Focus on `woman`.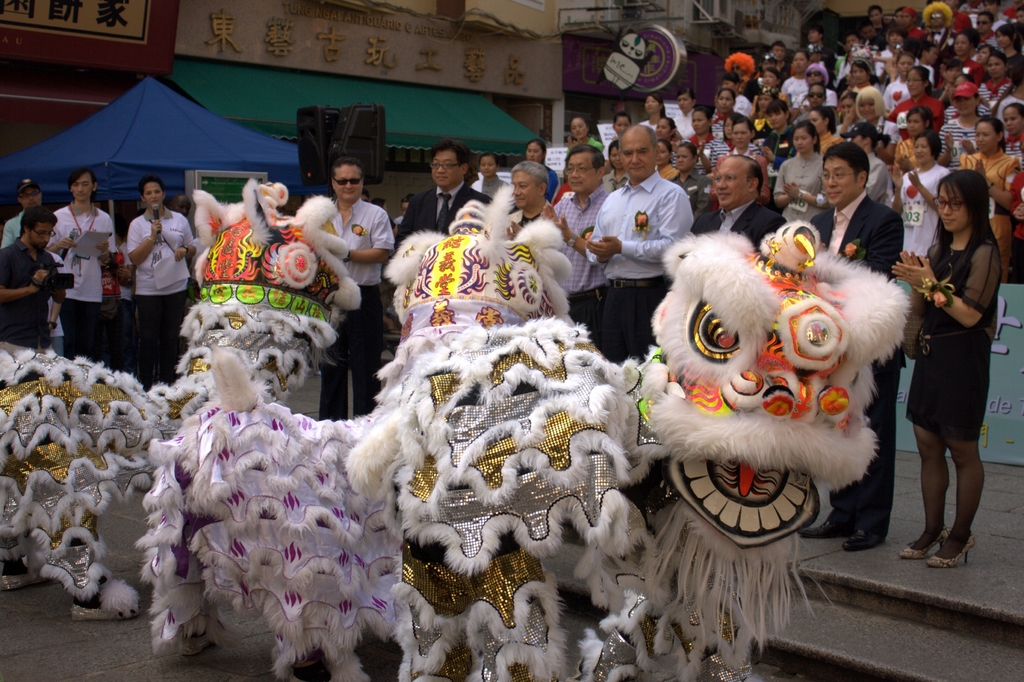
Focused at pyautogui.locateOnScreen(890, 67, 943, 121).
